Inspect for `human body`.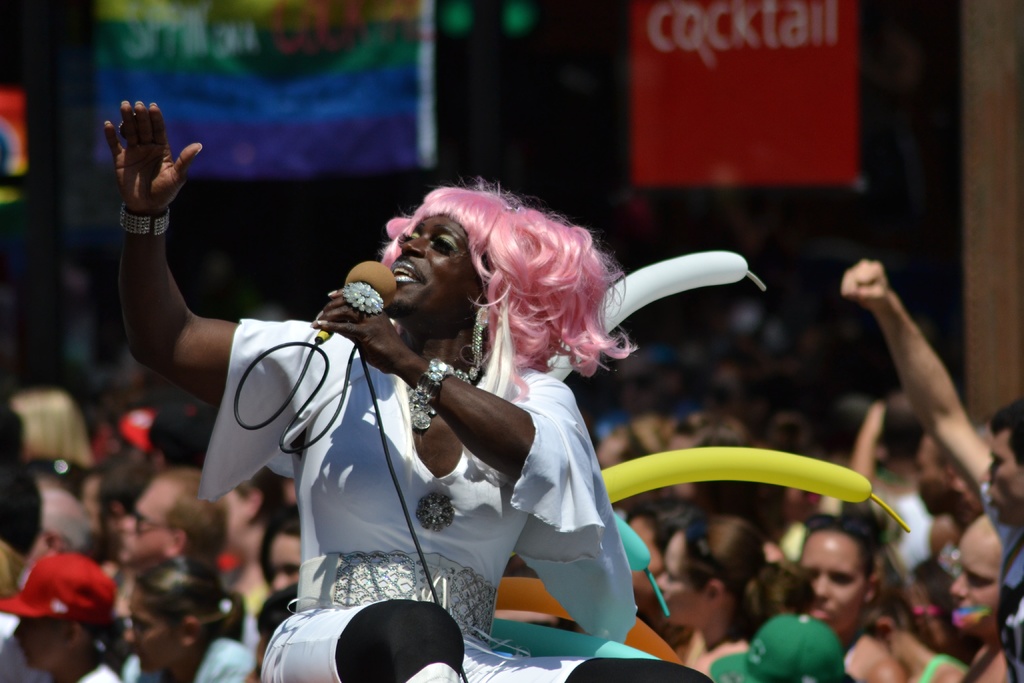
Inspection: 947, 504, 1011, 682.
